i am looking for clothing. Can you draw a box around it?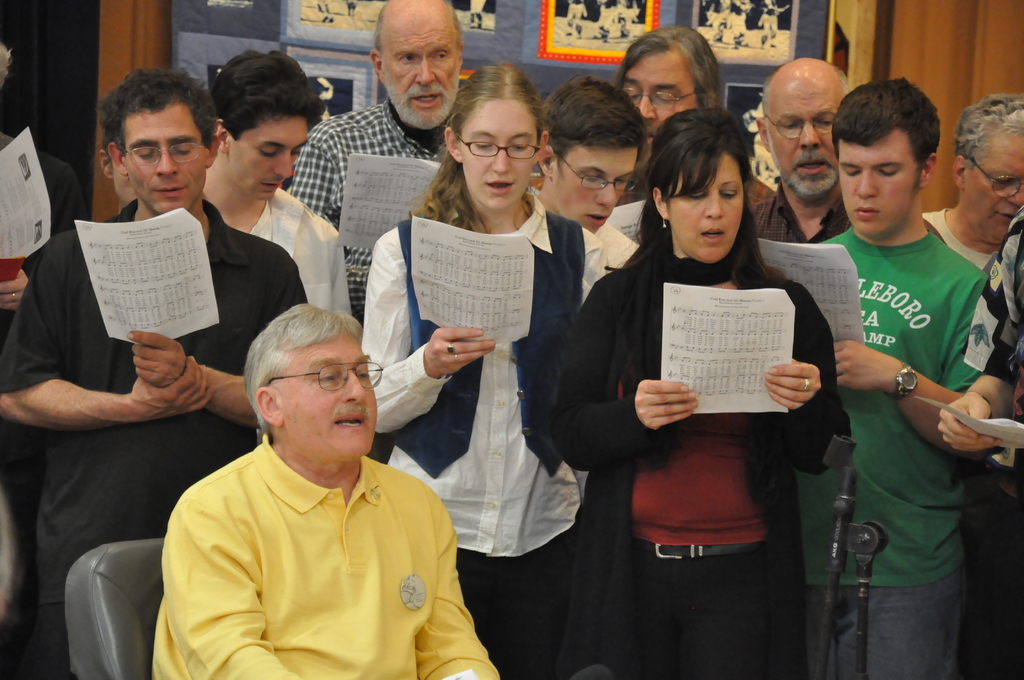
Sure, the bounding box is l=297, t=99, r=442, b=229.
